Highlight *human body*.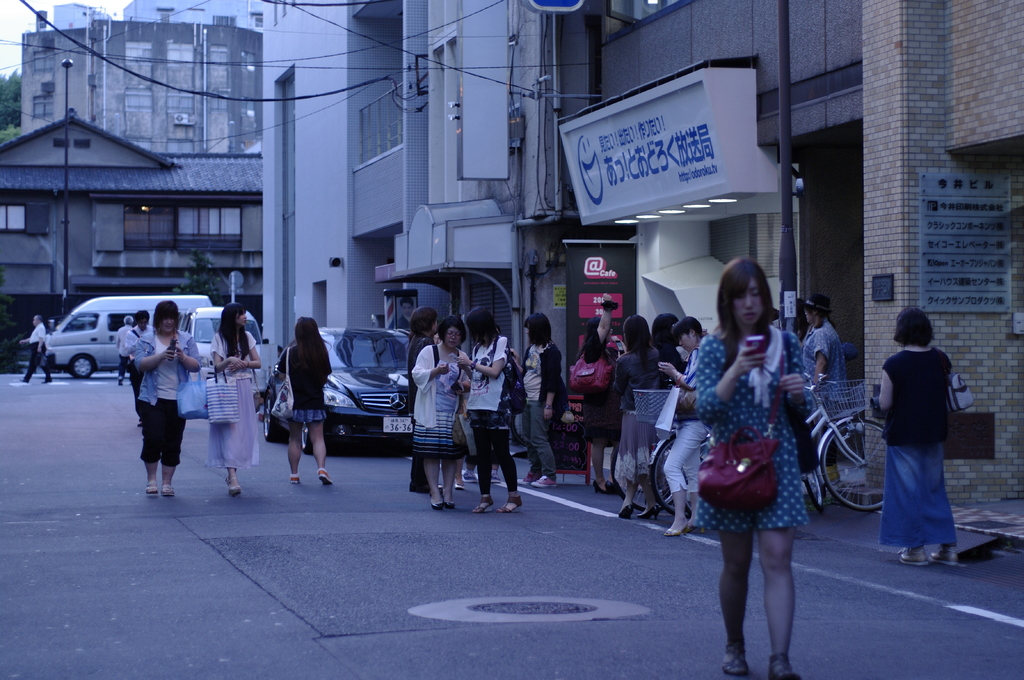
Highlighted region: 518/311/572/492.
